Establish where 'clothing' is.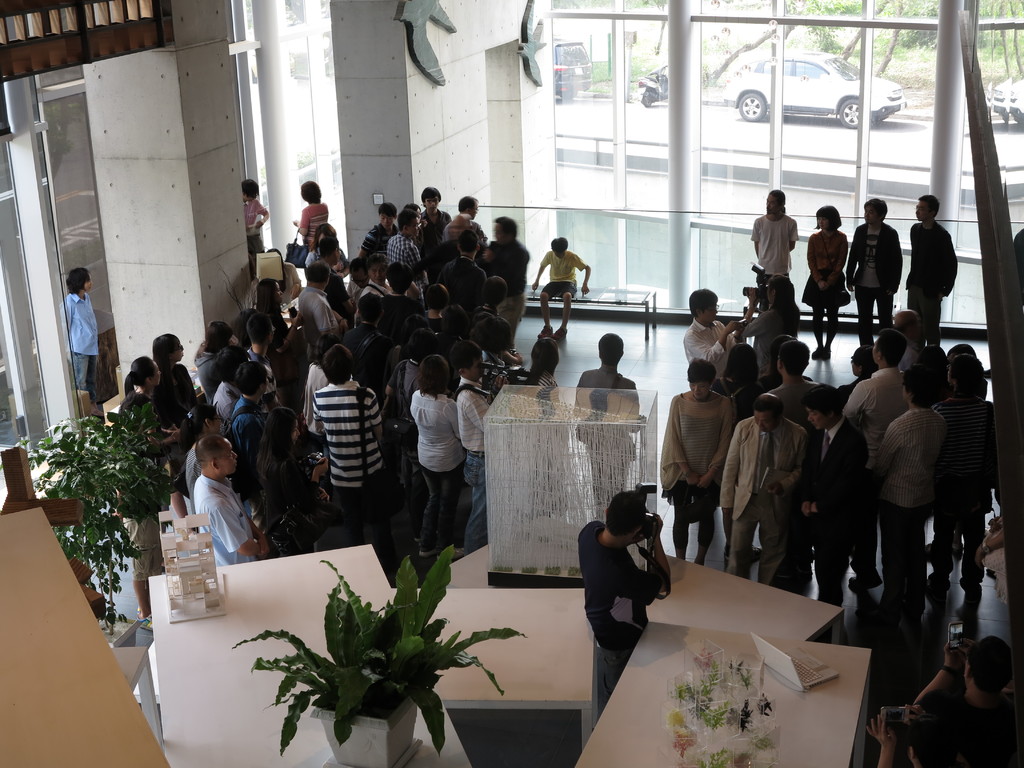
Established at 682/319/732/372.
